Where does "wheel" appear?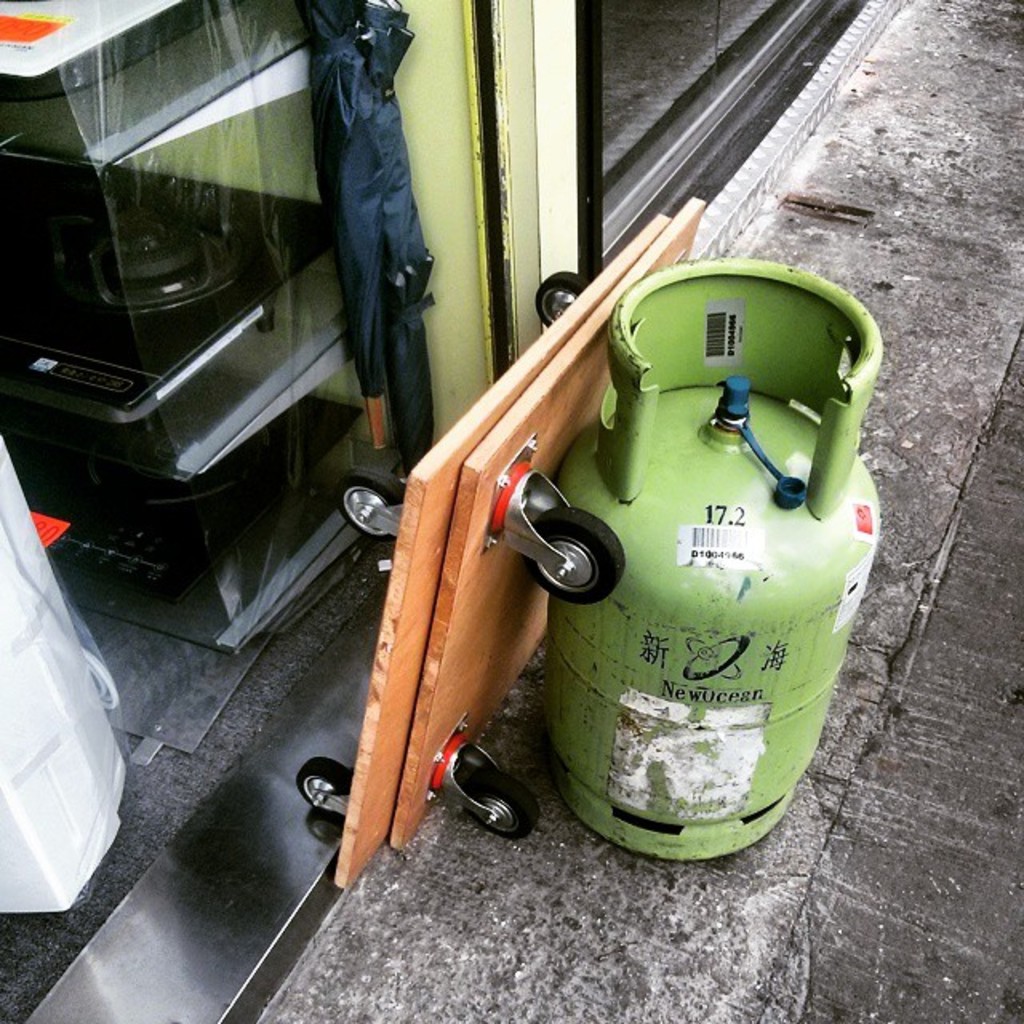
Appears at bbox(294, 752, 349, 813).
